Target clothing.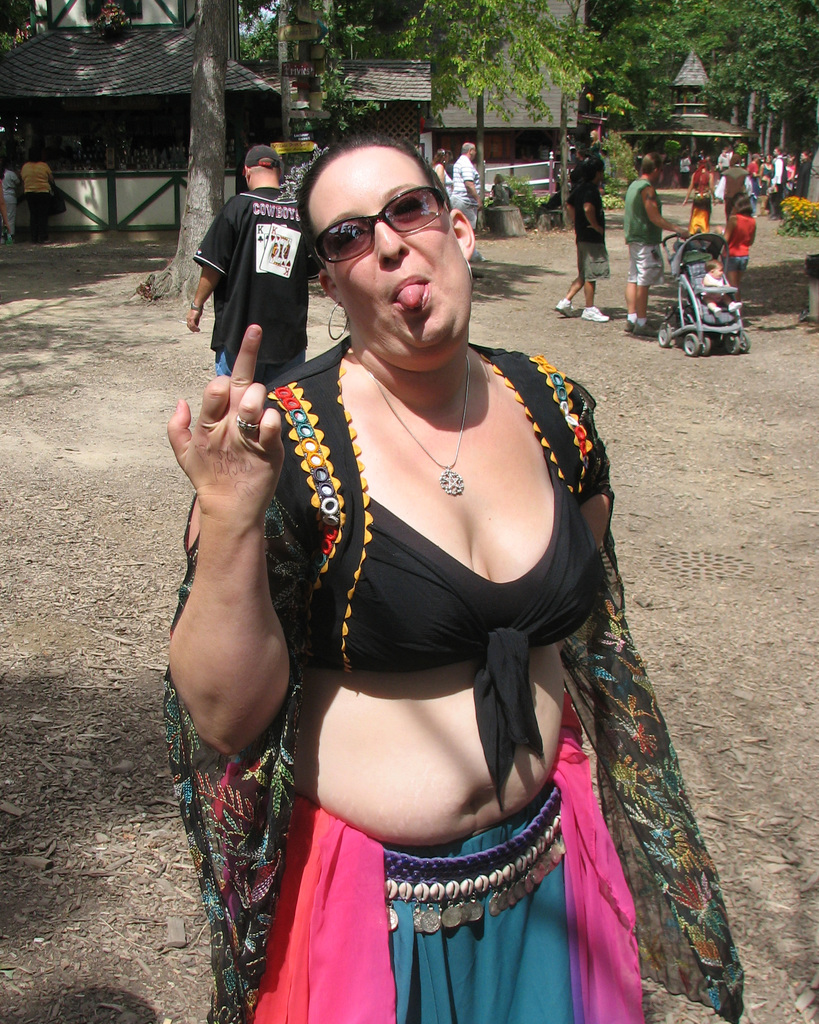
Target region: [721, 212, 758, 275].
